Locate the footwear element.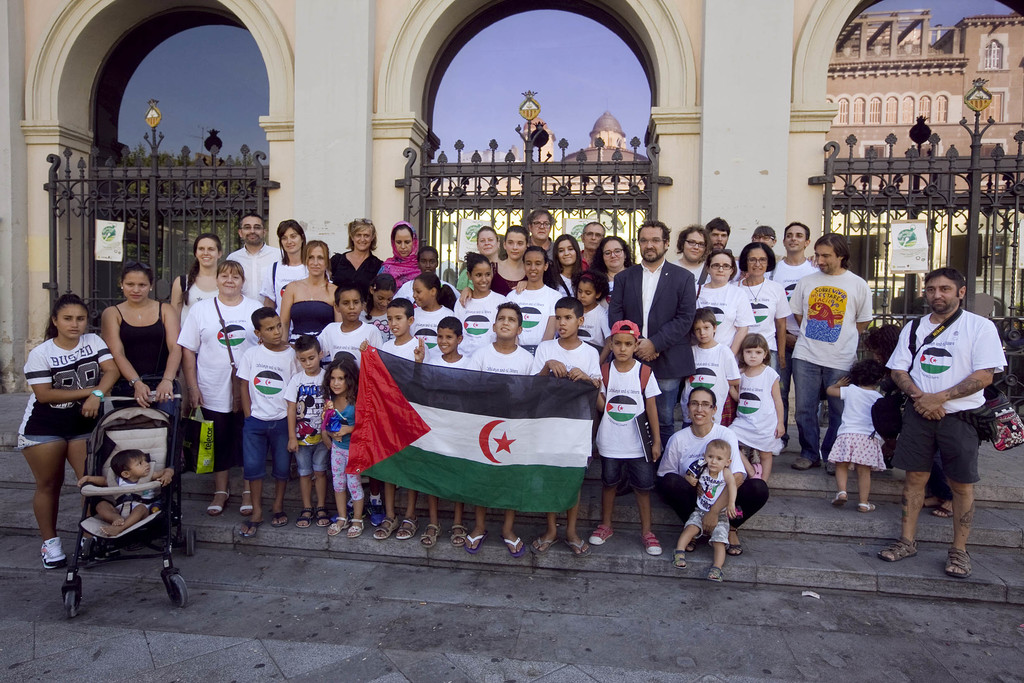
Element bbox: <bbox>532, 534, 556, 552</bbox>.
